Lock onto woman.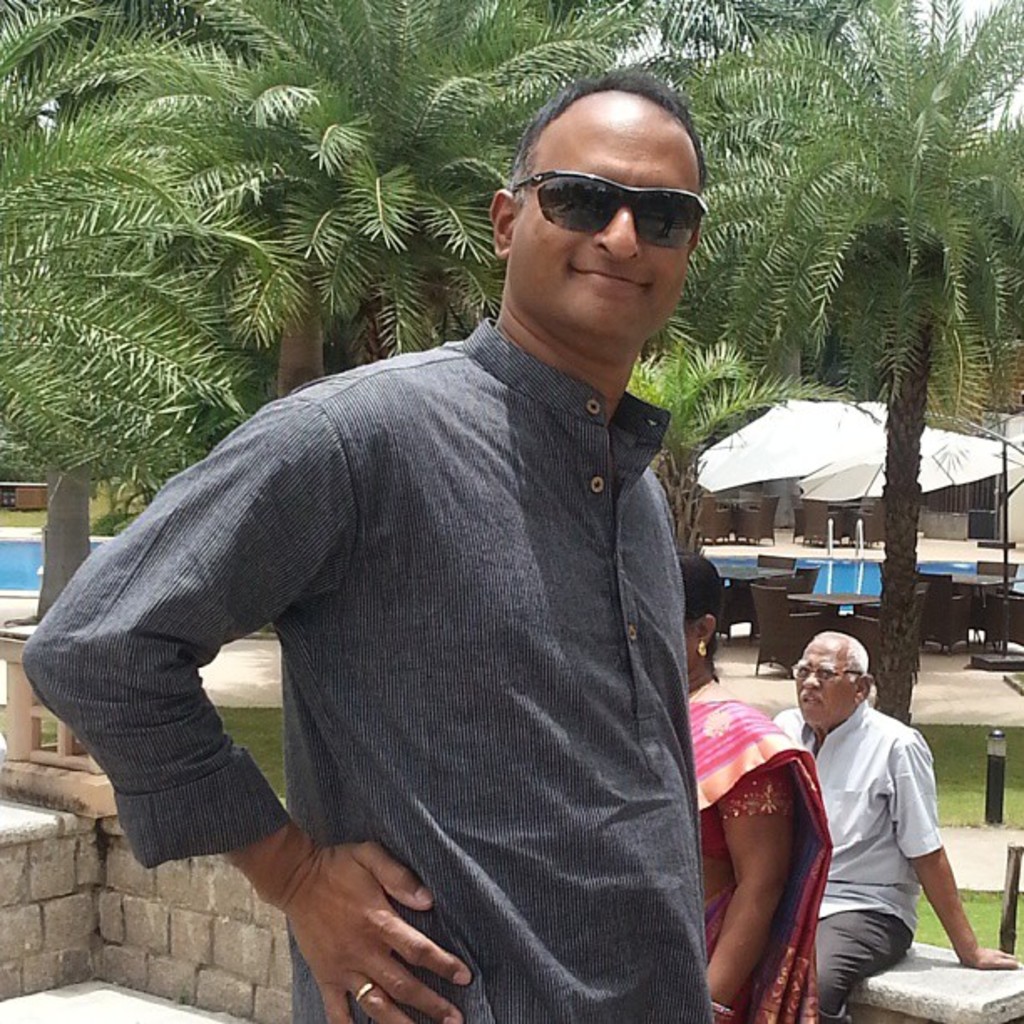
Locked: (698, 622, 868, 1001).
